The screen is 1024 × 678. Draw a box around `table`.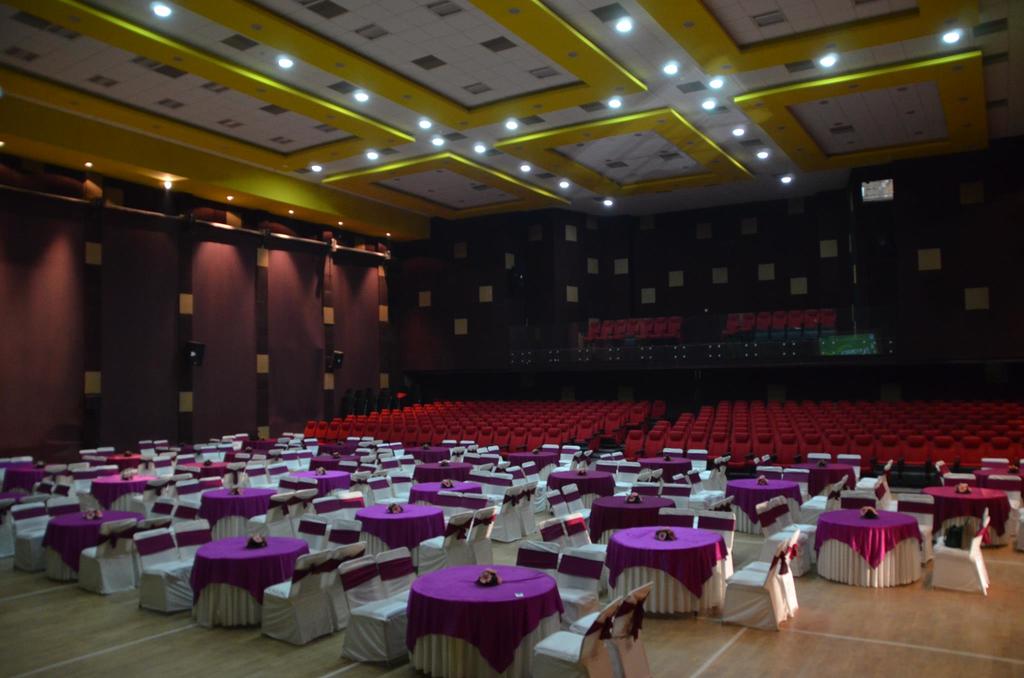
box=[587, 497, 676, 546].
